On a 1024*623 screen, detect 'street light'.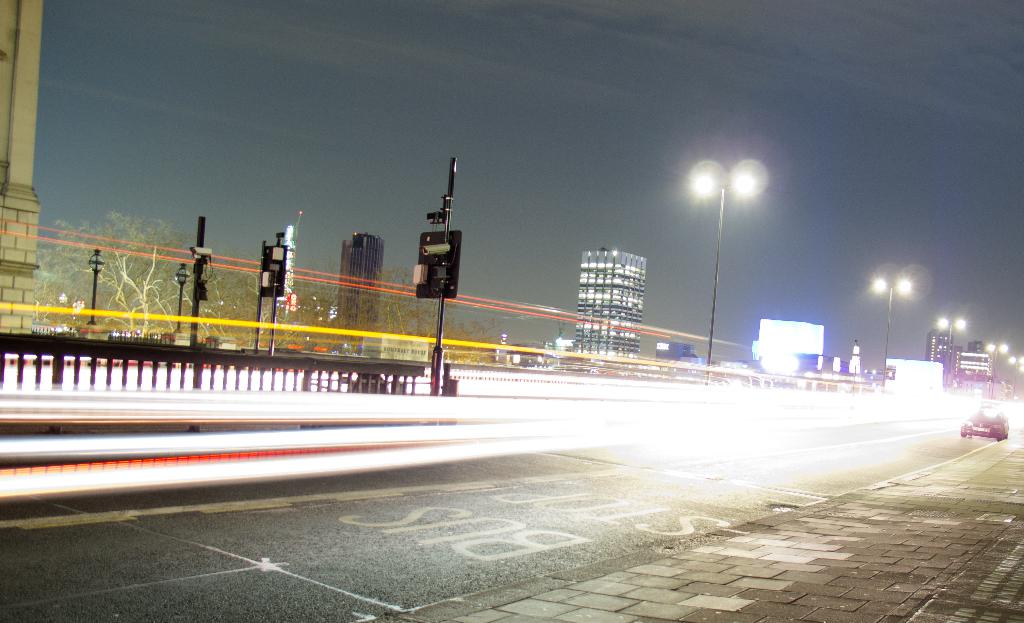
locate(870, 275, 922, 387).
